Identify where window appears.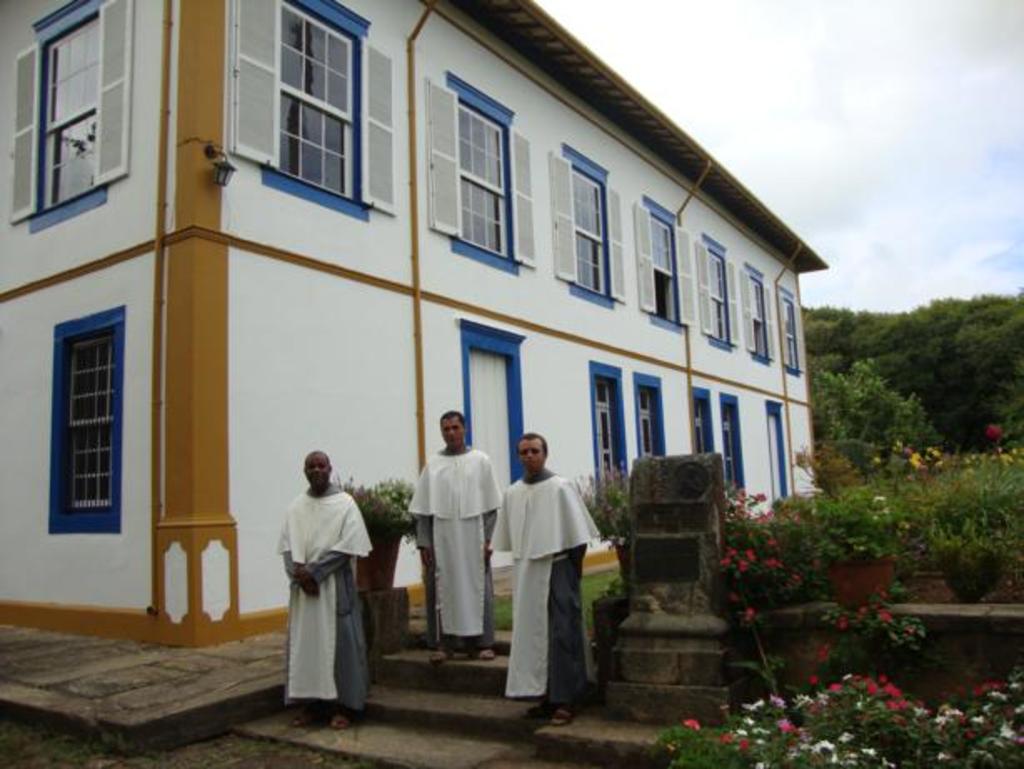
Appears at select_region(35, 0, 100, 212).
